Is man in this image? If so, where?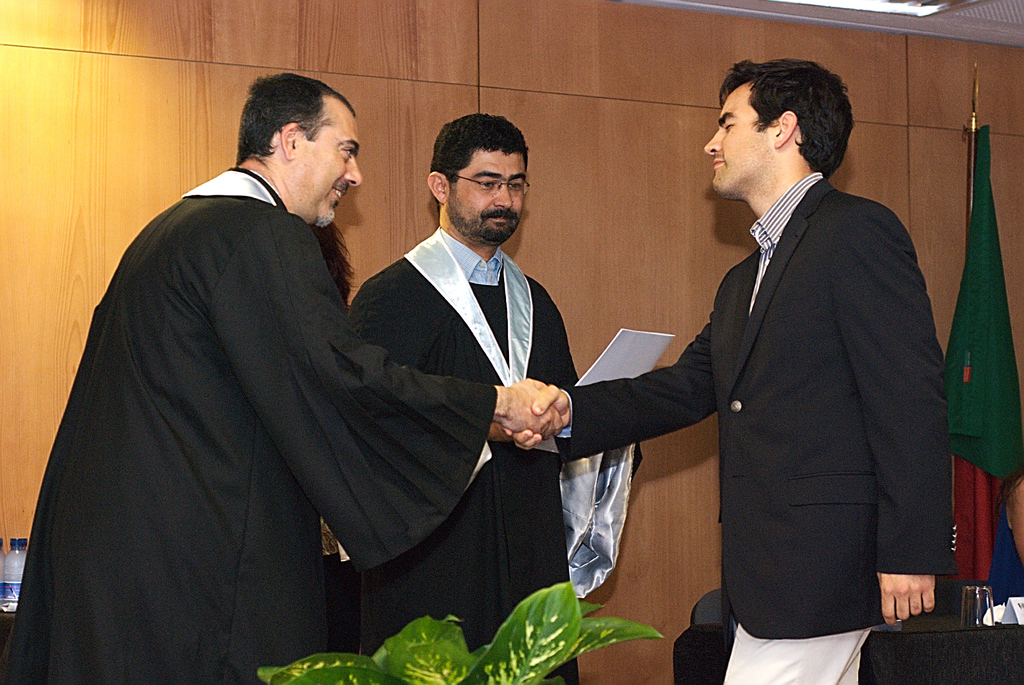
Yes, at <bbox>348, 114, 582, 684</bbox>.
